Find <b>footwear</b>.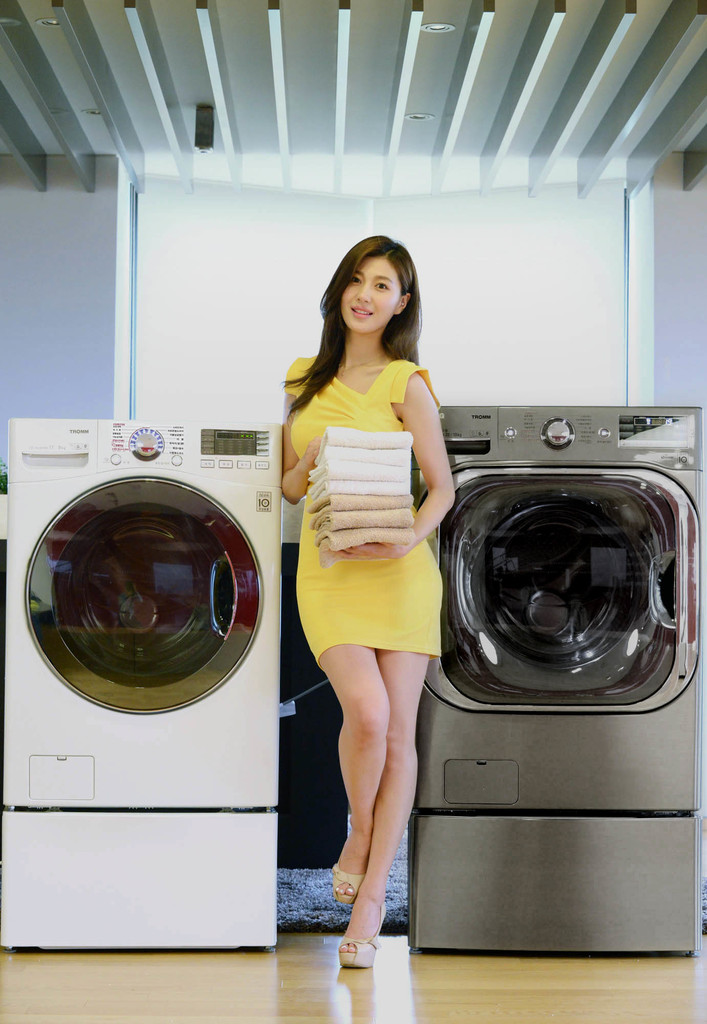
pyautogui.locateOnScreen(334, 902, 386, 972).
